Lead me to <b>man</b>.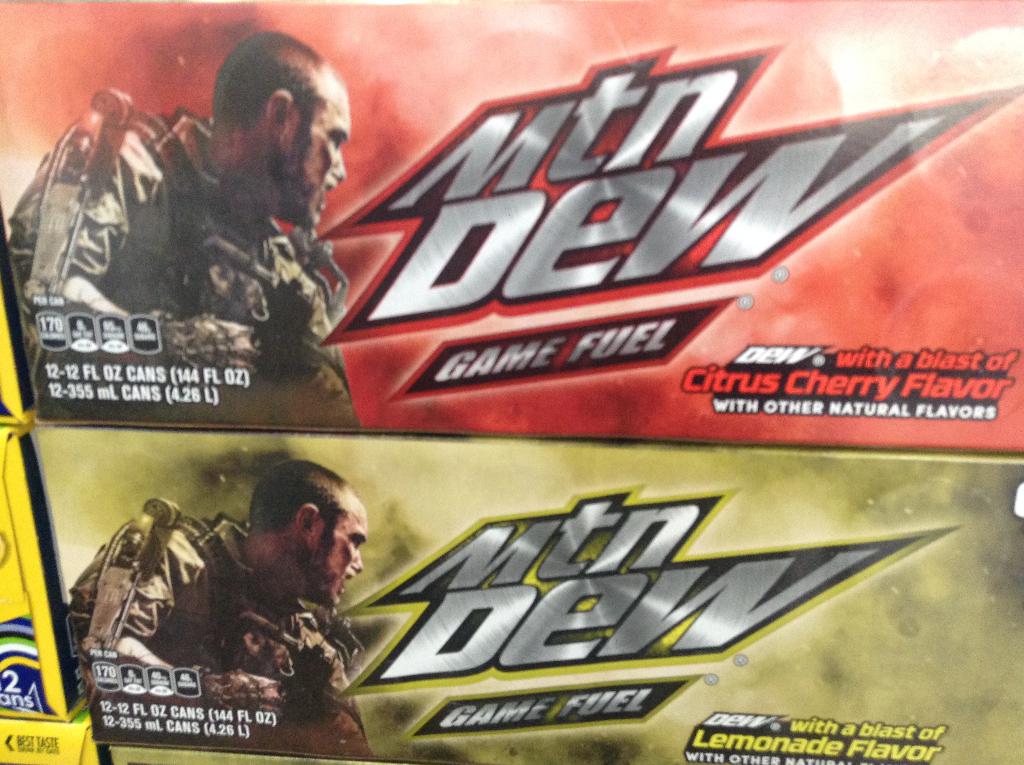
Lead to {"left": 1, "top": 26, "right": 364, "bottom": 414}.
